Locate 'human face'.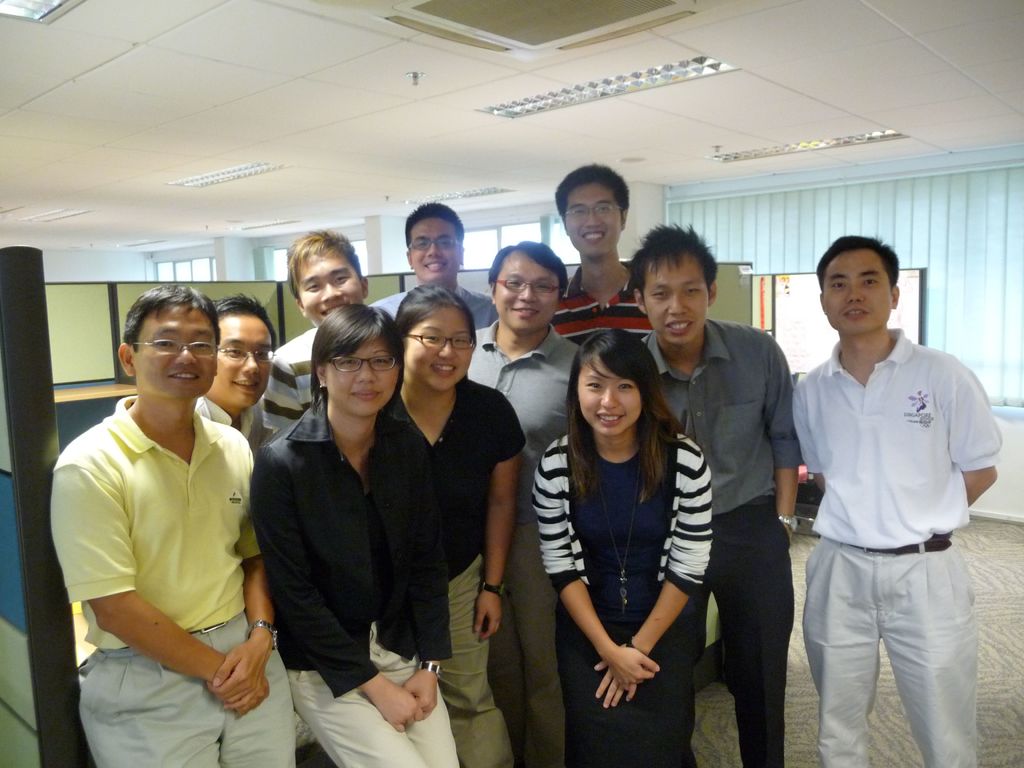
Bounding box: {"left": 410, "top": 217, "right": 461, "bottom": 280}.
